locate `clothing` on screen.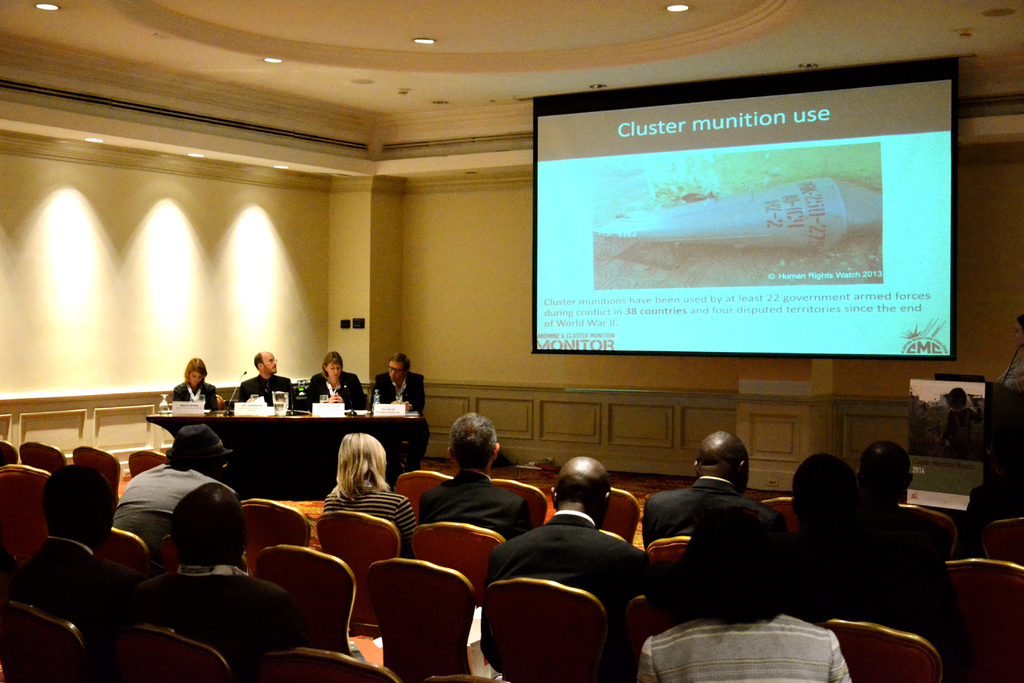
On screen at pyautogui.locateOnScreen(416, 467, 533, 538).
